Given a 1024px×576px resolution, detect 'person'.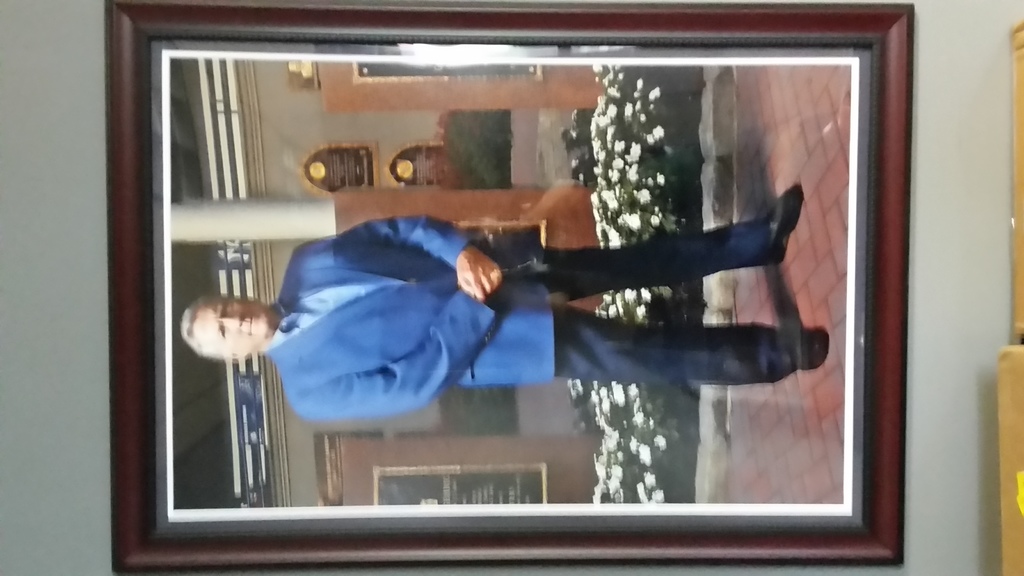
{"left": 180, "top": 214, "right": 829, "bottom": 419}.
